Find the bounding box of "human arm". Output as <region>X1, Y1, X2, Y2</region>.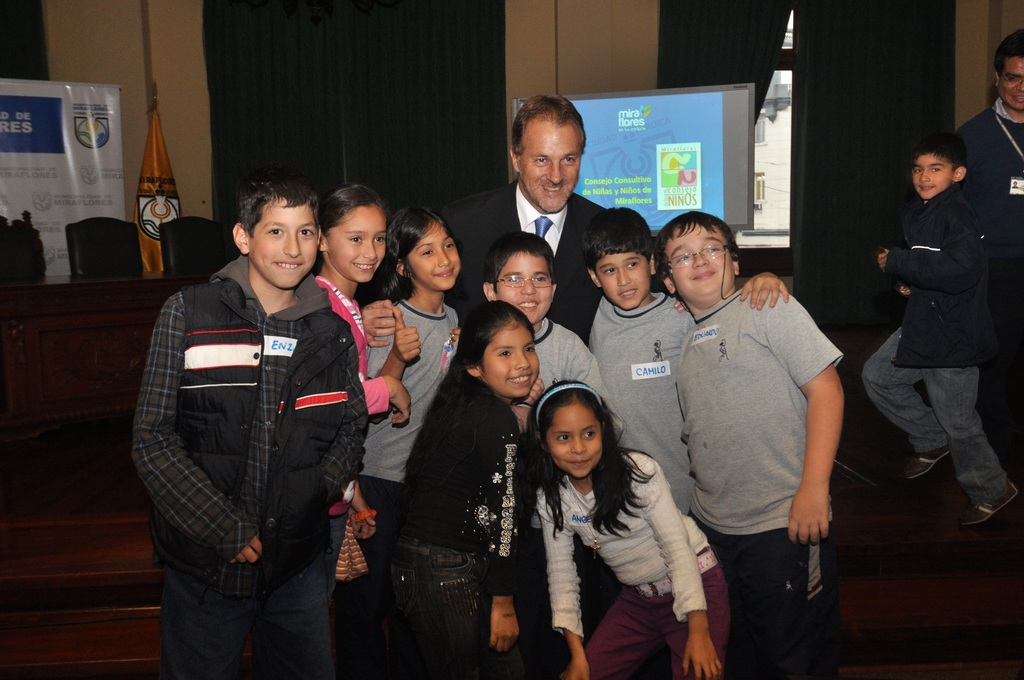
<region>305, 271, 413, 429</region>.
